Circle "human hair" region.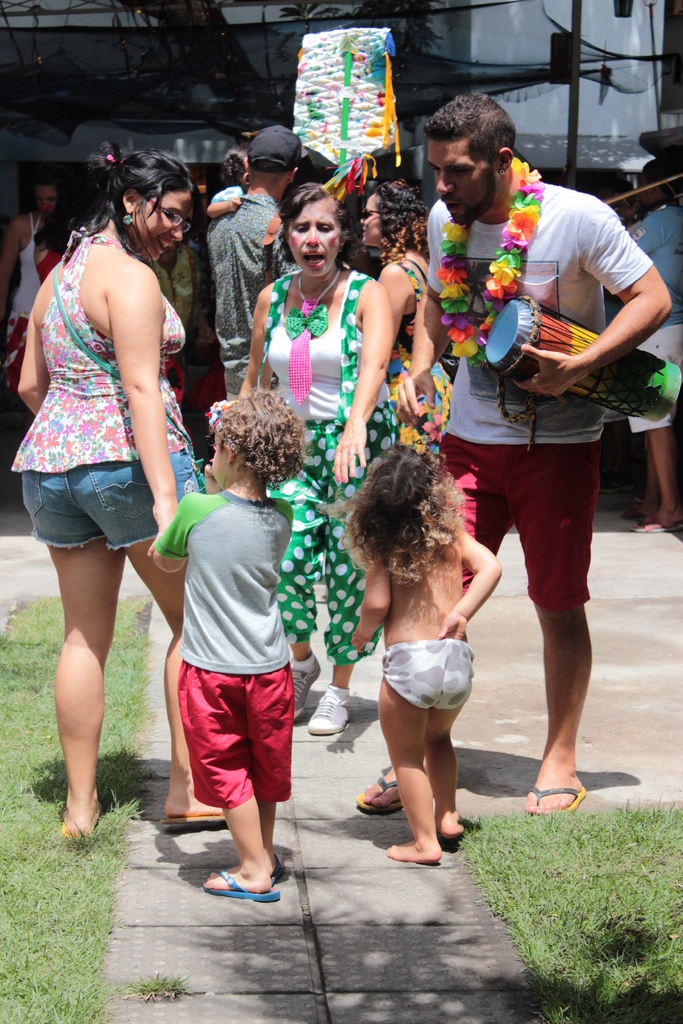
Region: {"left": 218, "top": 386, "right": 306, "bottom": 481}.
